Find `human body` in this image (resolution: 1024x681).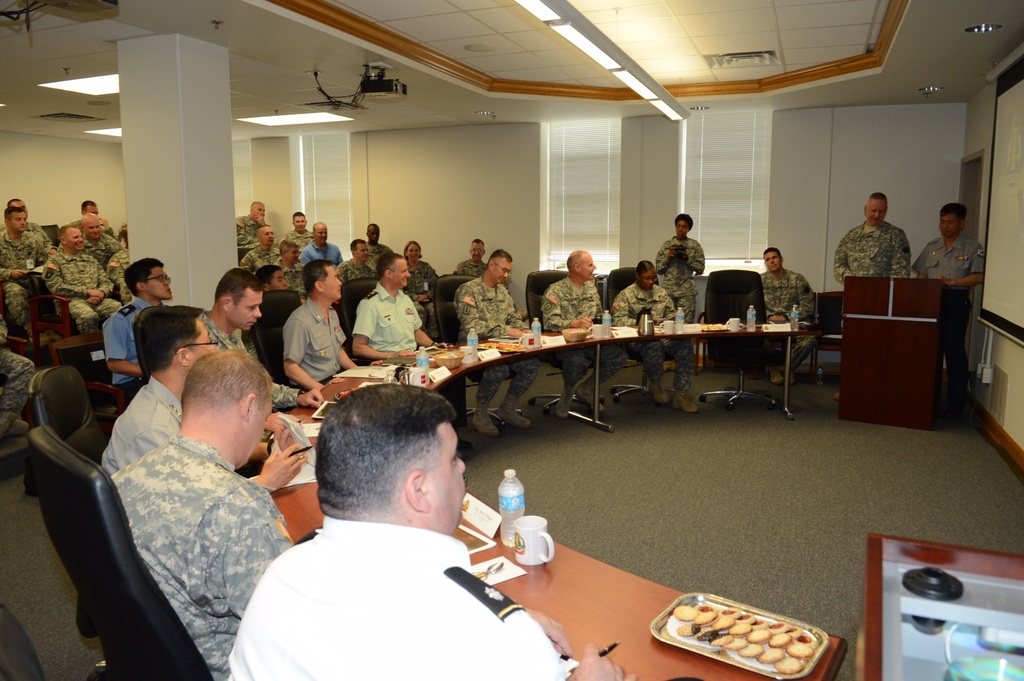
{"left": 913, "top": 204, "right": 985, "bottom": 427}.
